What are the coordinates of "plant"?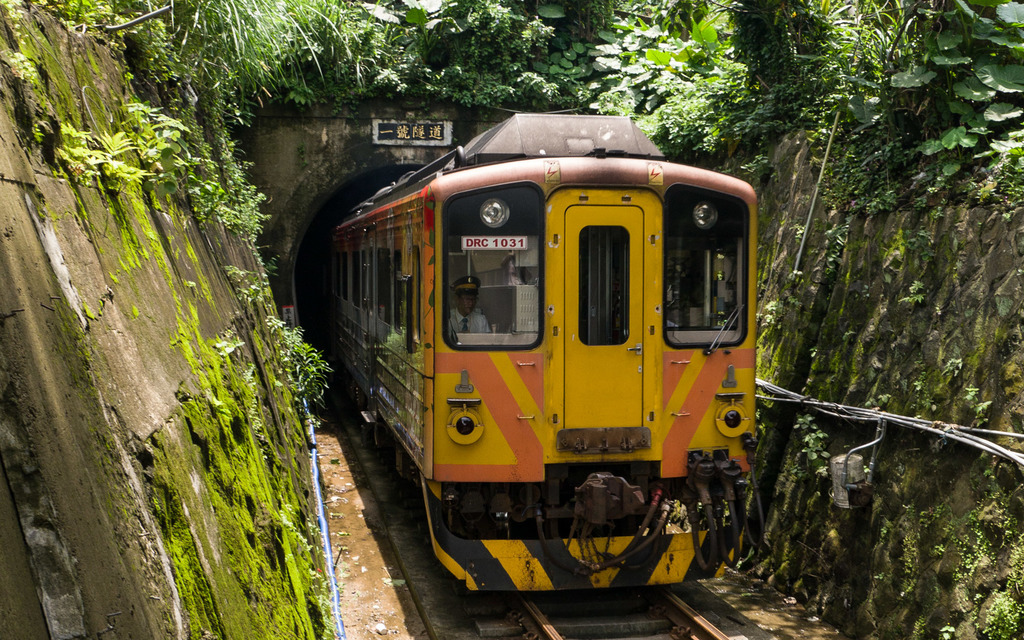
region(843, 333, 856, 341).
